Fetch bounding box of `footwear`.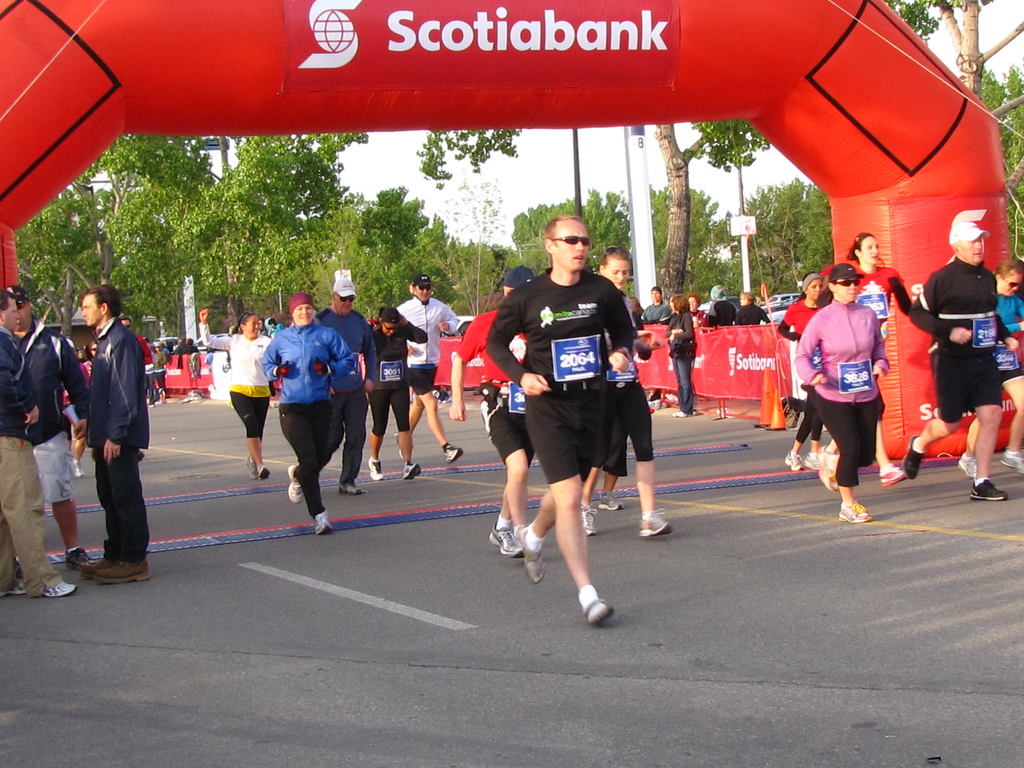
Bbox: BBox(92, 547, 150, 582).
